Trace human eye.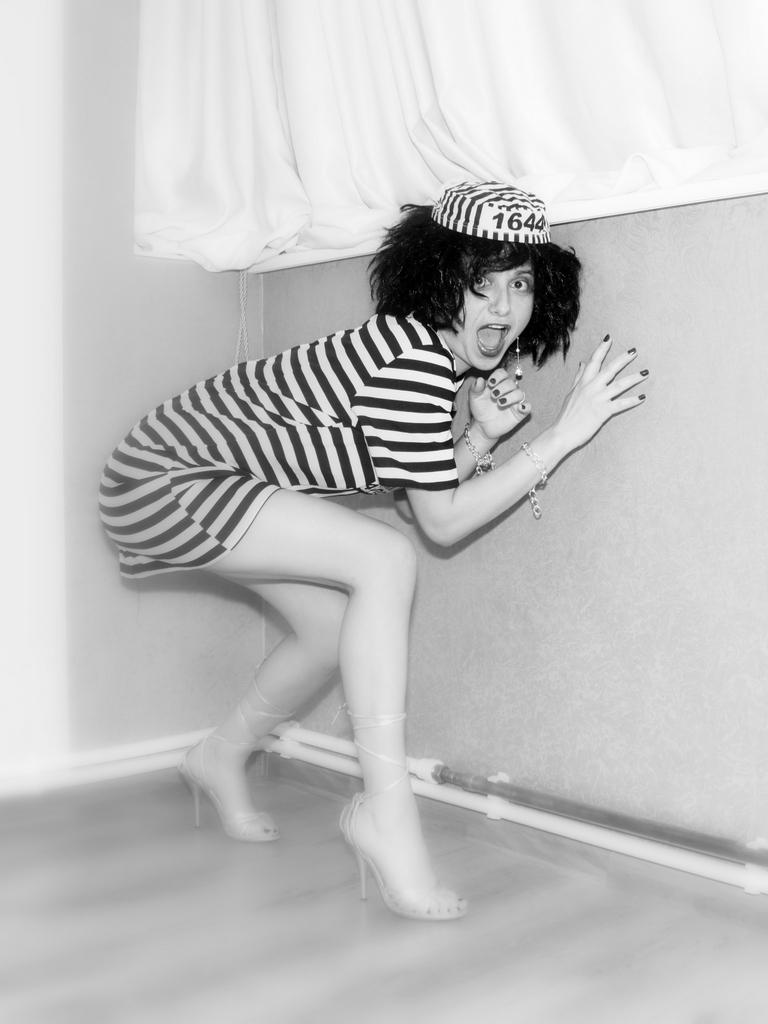
Traced to 506 275 532 293.
